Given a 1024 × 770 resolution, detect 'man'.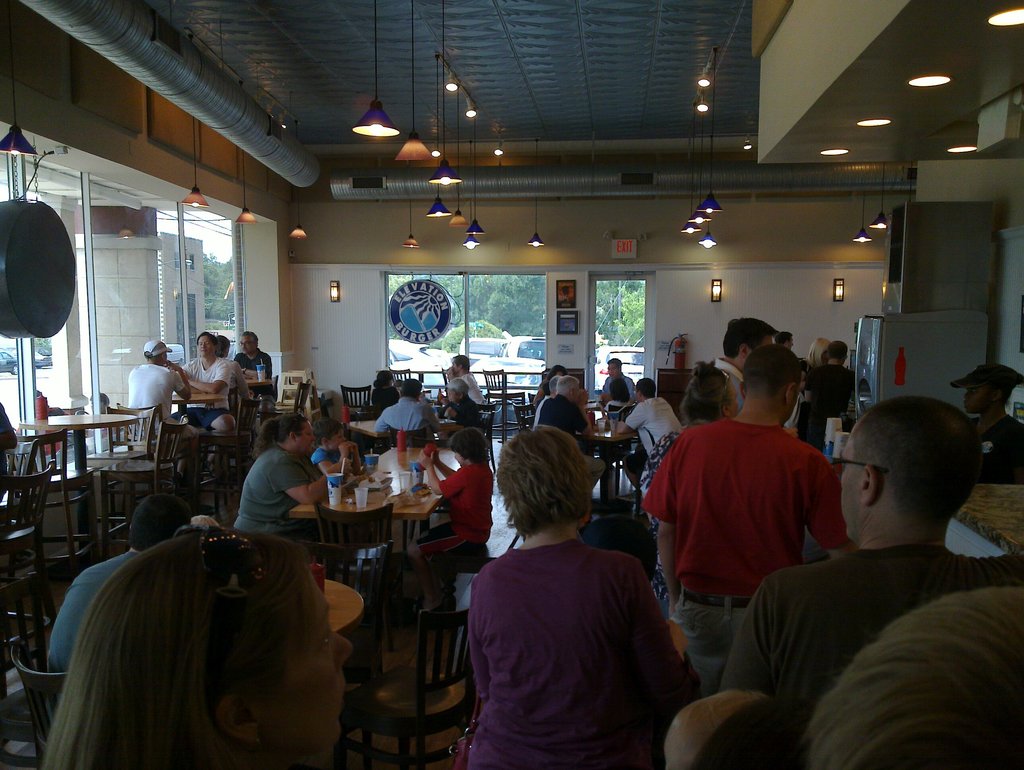
select_region(777, 329, 795, 353).
